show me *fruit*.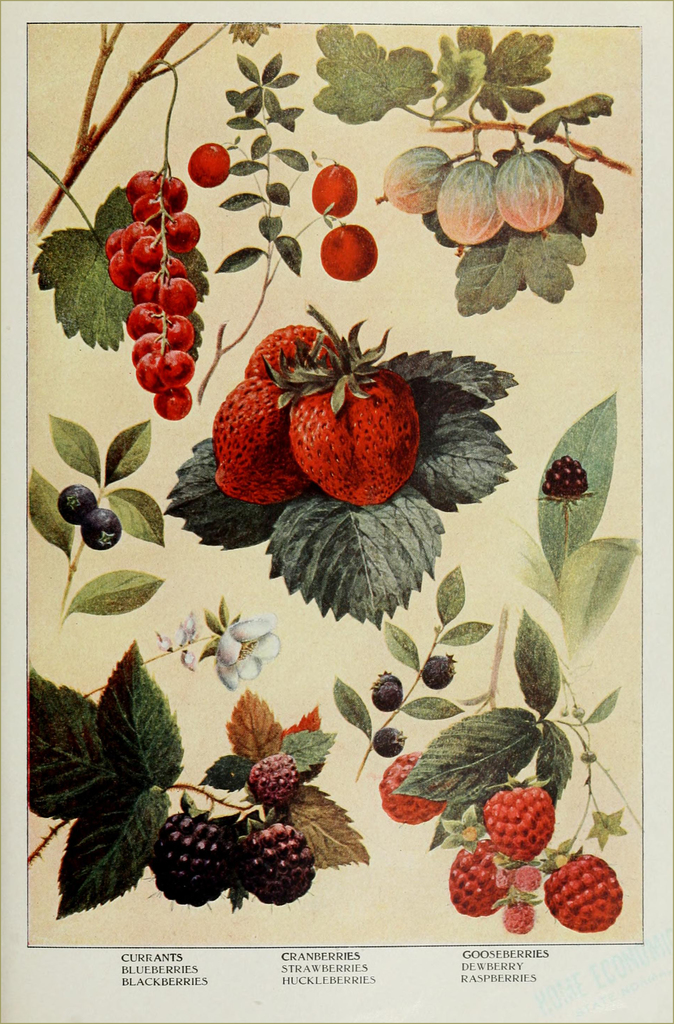
*fruit* is here: 62, 483, 98, 525.
